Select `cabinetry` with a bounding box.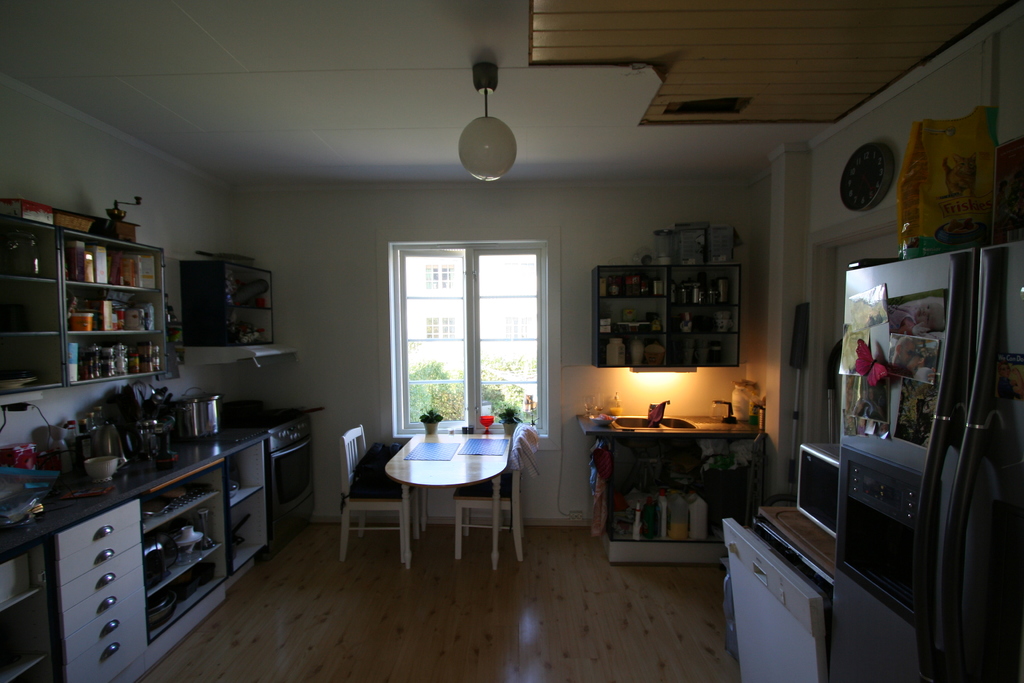
box=[588, 265, 749, 368].
